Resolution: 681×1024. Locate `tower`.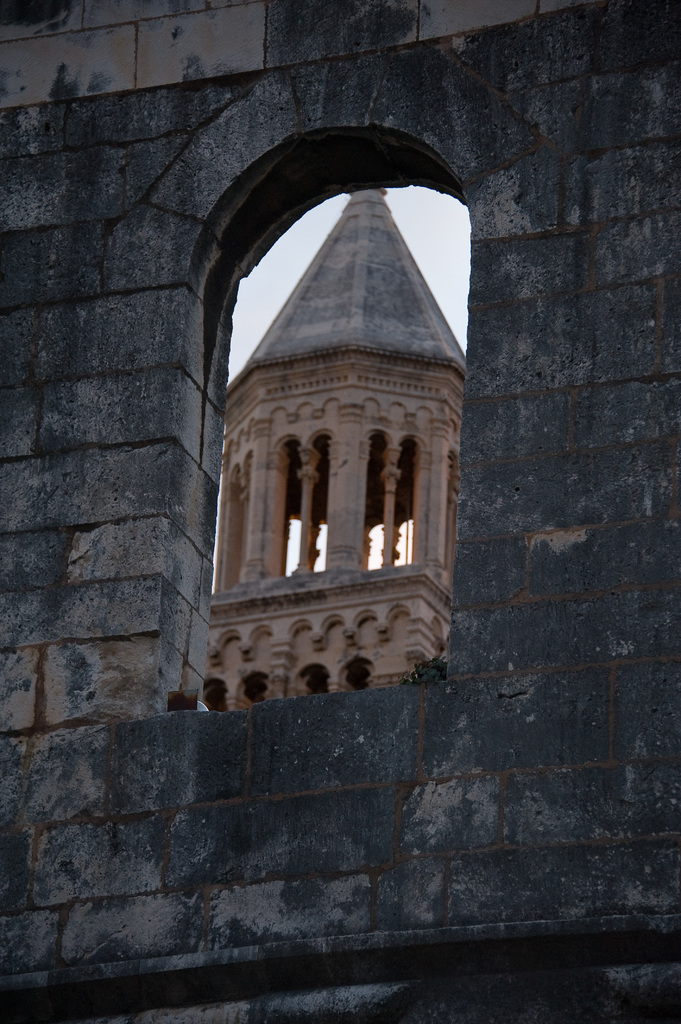
204/60/461/726.
